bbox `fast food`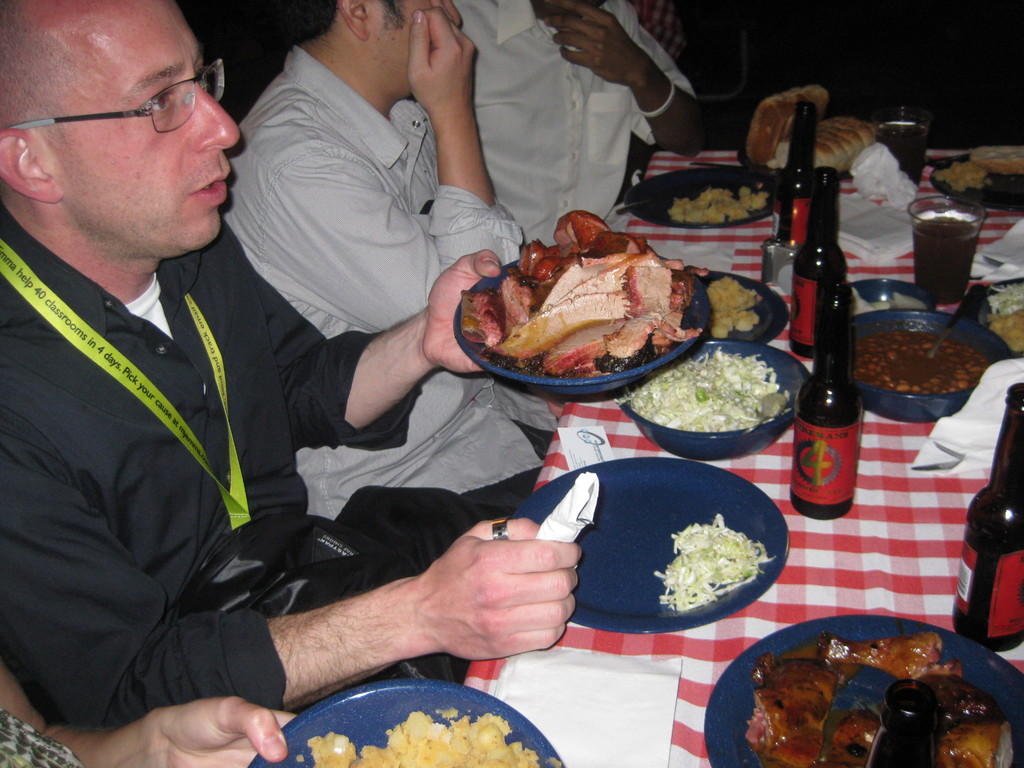
left=936, top=157, right=981, bottom=188
